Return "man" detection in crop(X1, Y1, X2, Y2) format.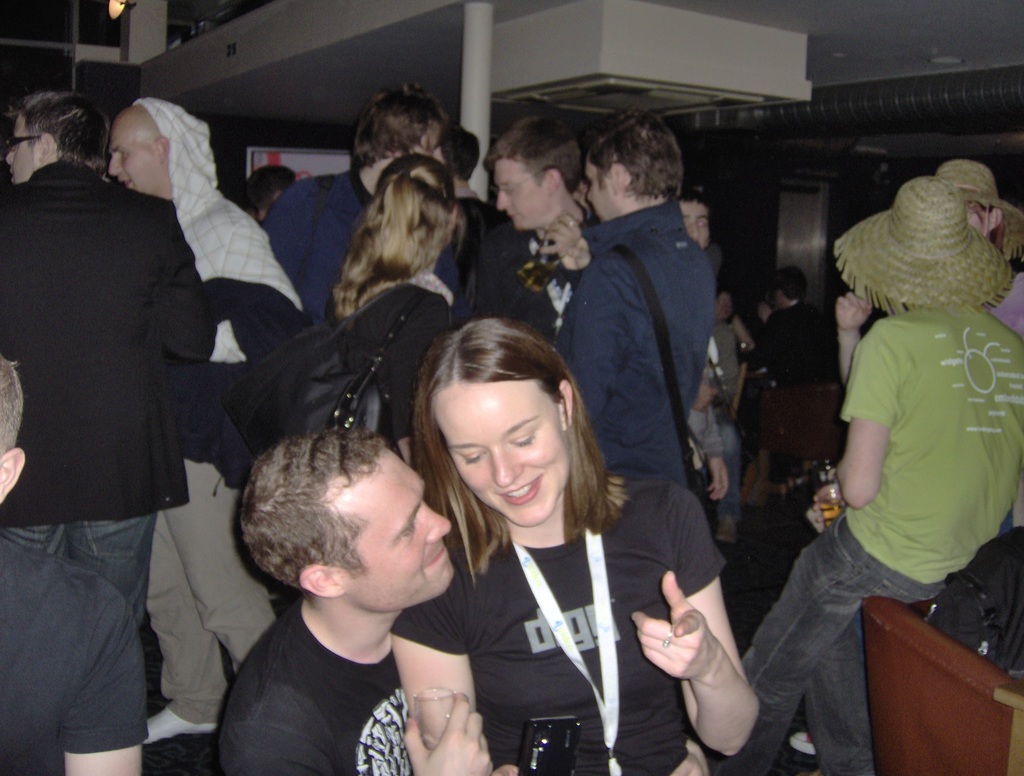
crop(0, 87, 220, 628).
